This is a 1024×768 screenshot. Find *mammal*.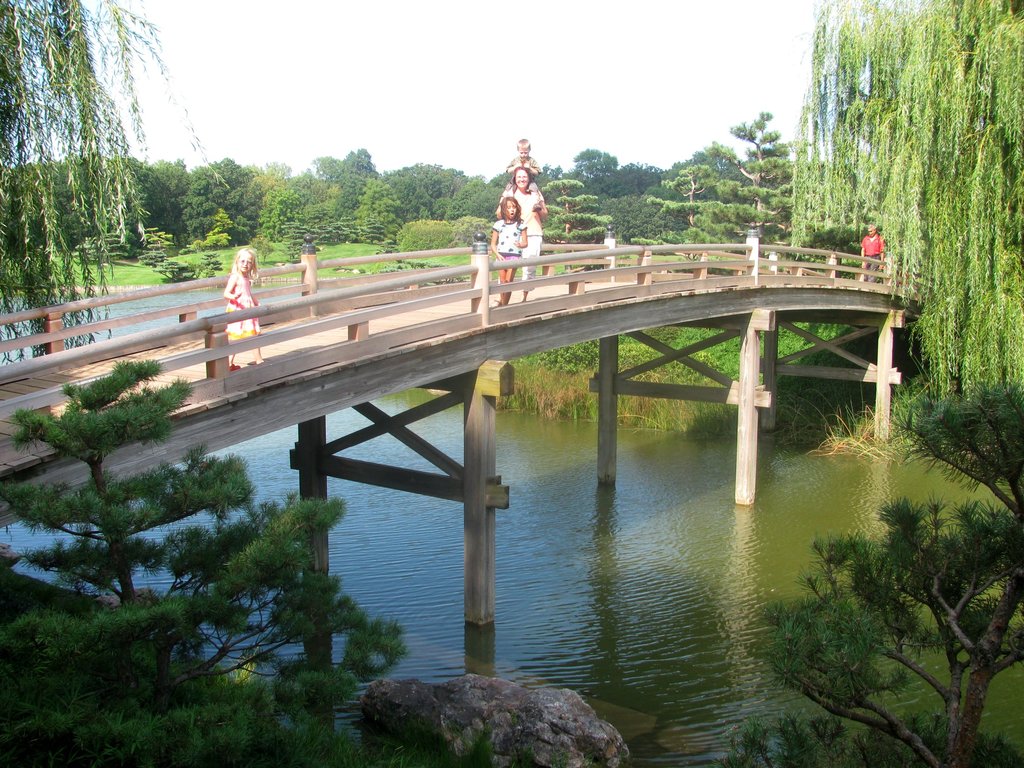
Bounding box: pyautogui.locateOnScreen(858, 225, 886, 280).
